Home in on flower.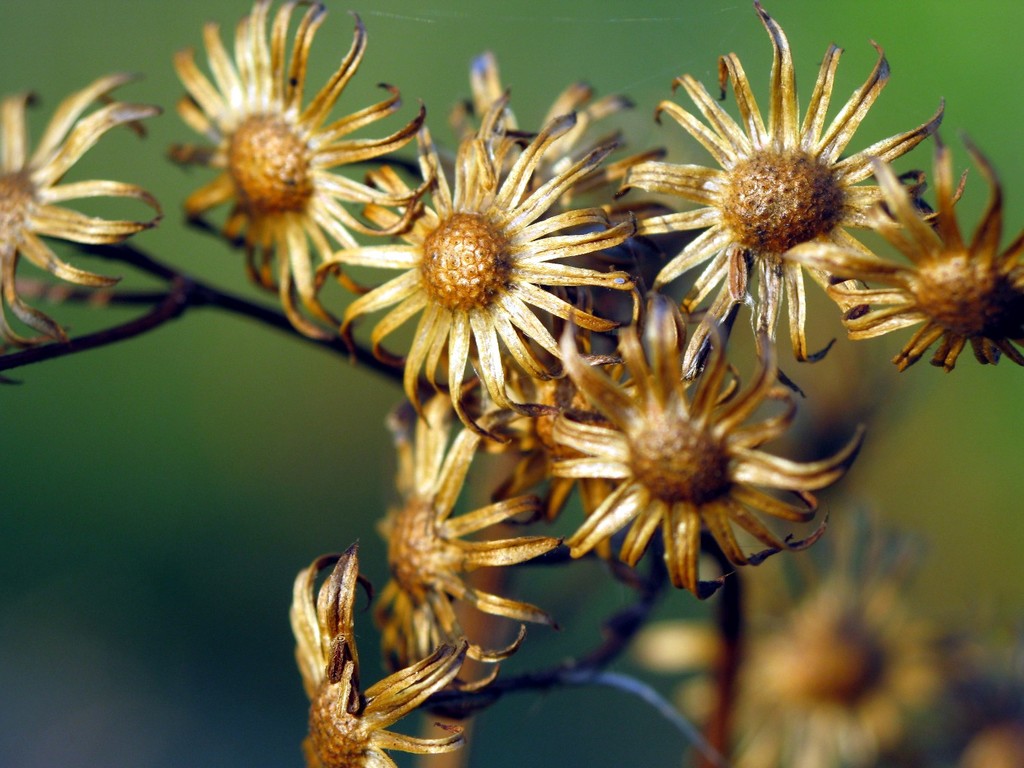
Homed in at (left=160, top=0, right=438, bottom=338).
